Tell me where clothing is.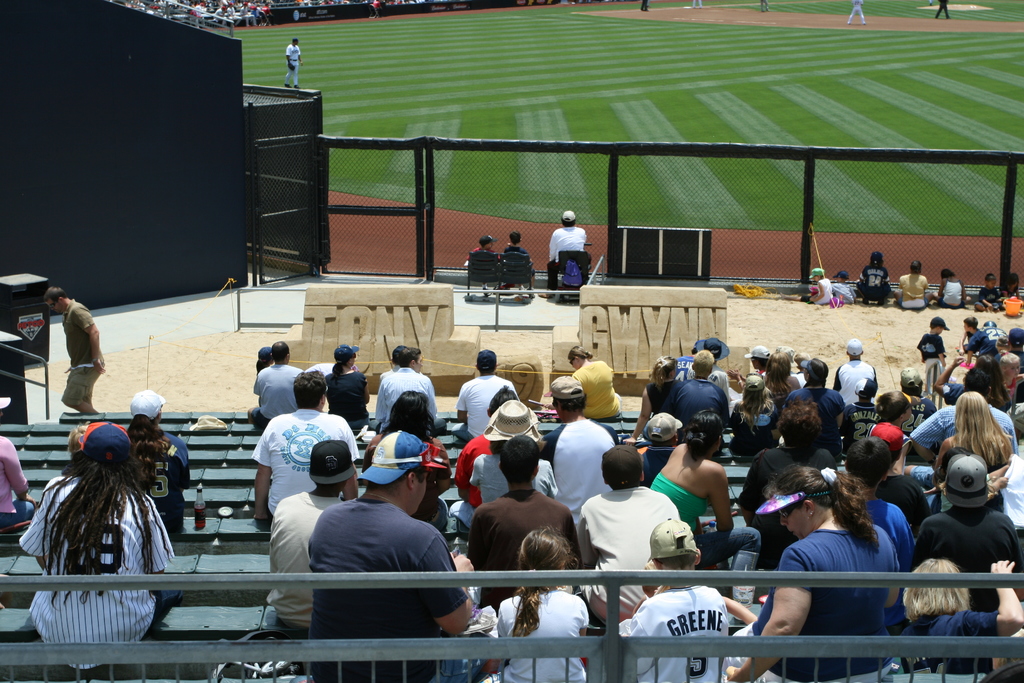
clothing is at detection(546, 229, 592, 293).
